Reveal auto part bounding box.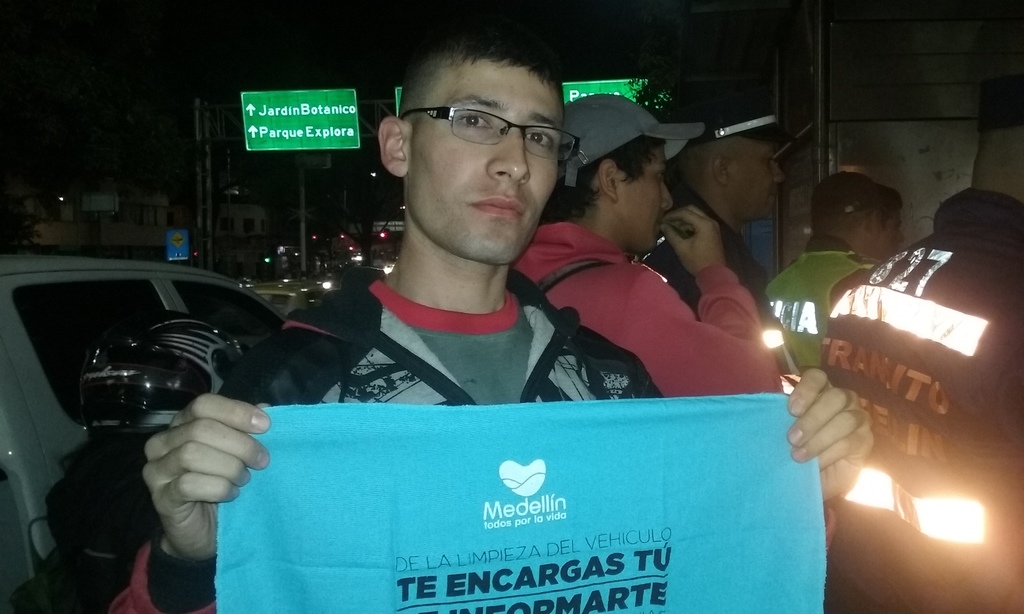
Revealed: locate(61, 313, 233, 446).
